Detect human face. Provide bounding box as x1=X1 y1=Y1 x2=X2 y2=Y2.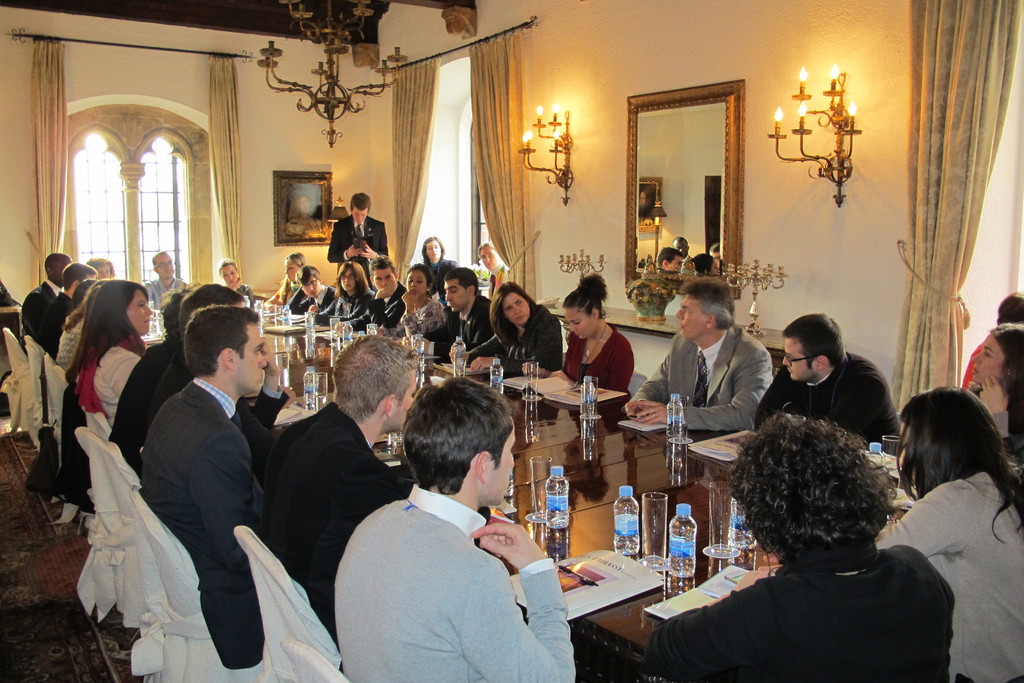
x1=220 y1=265 x2=236 y2=286.
